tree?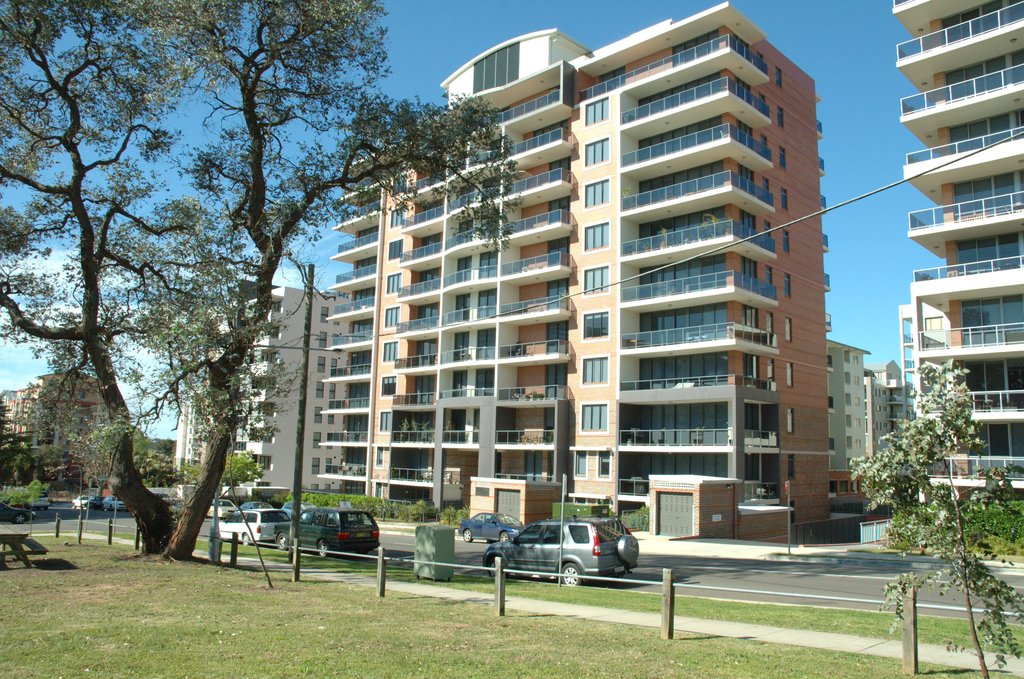
select_region(168, 437, 271, 525)
